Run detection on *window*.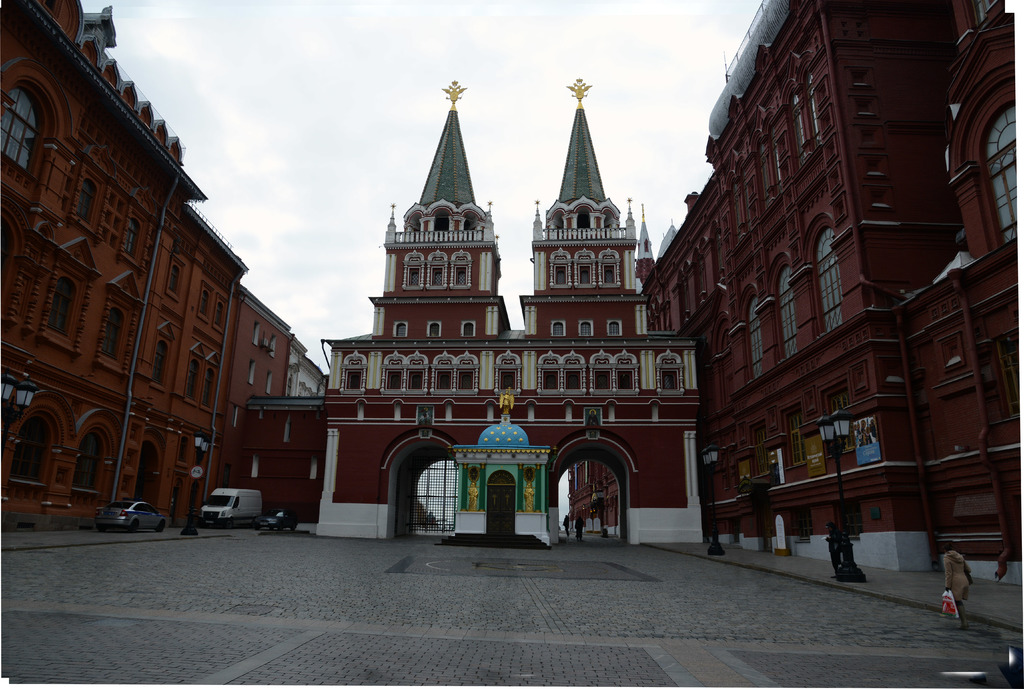
Result: [15, 409, 46, 486].
